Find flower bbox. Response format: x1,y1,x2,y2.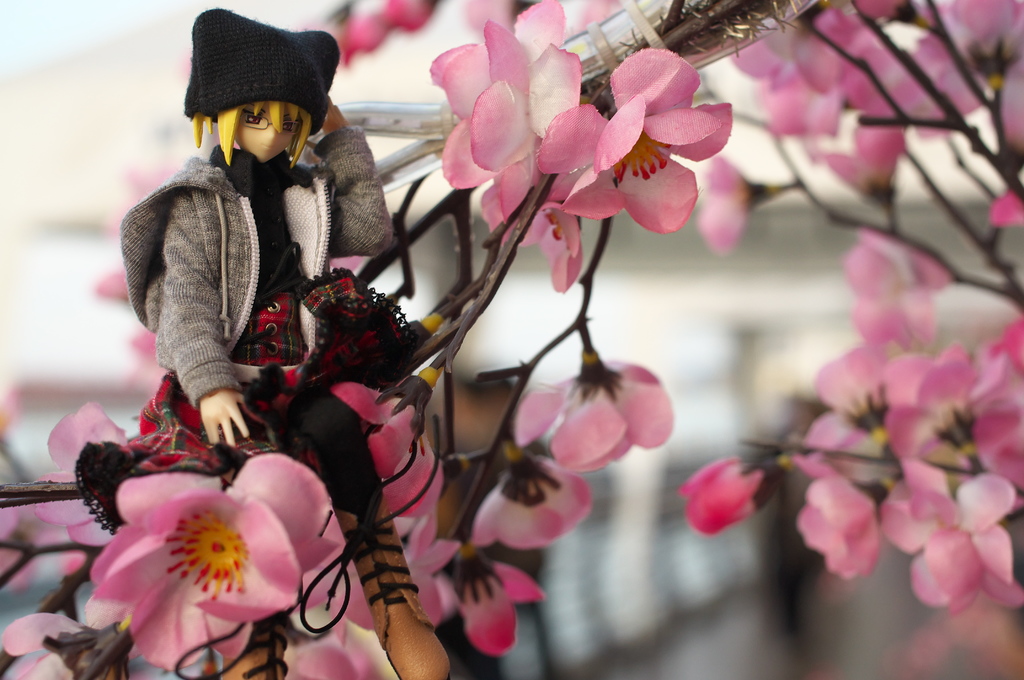
817,124,908,206.
